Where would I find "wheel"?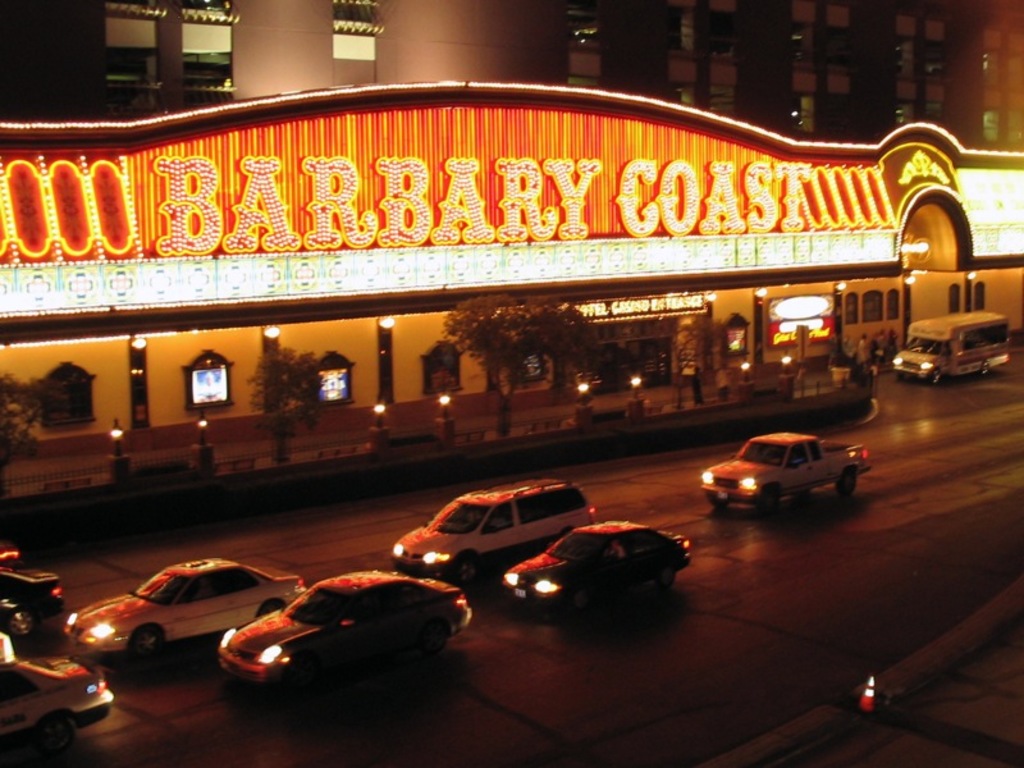
At (129, 628, 163, 660).
